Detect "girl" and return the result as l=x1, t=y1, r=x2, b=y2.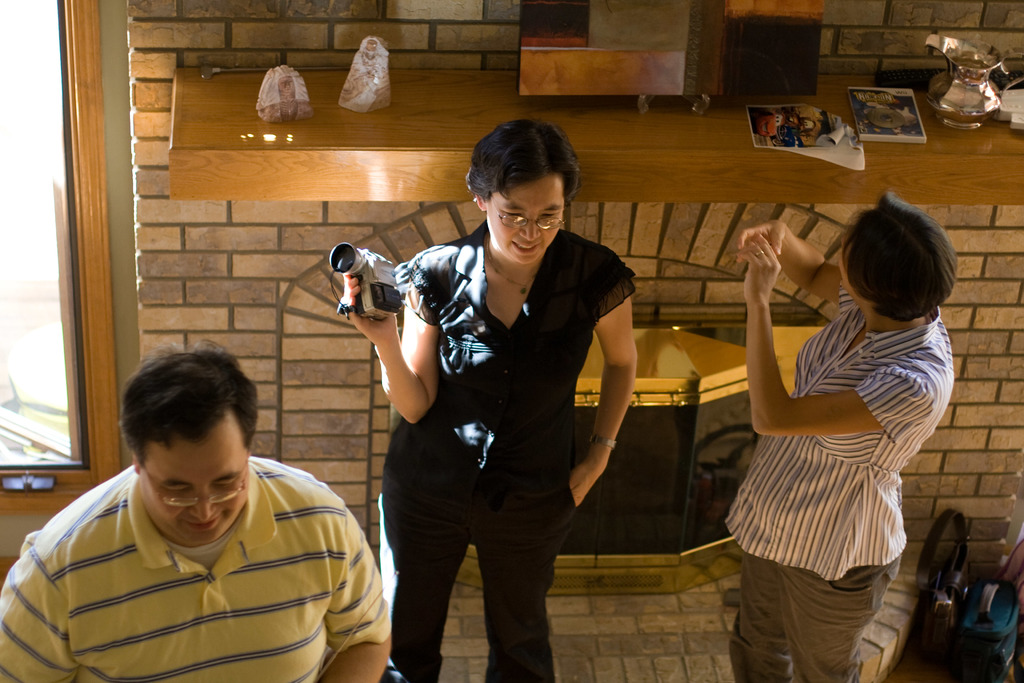
l=724, t=190, r=961, b=682.
